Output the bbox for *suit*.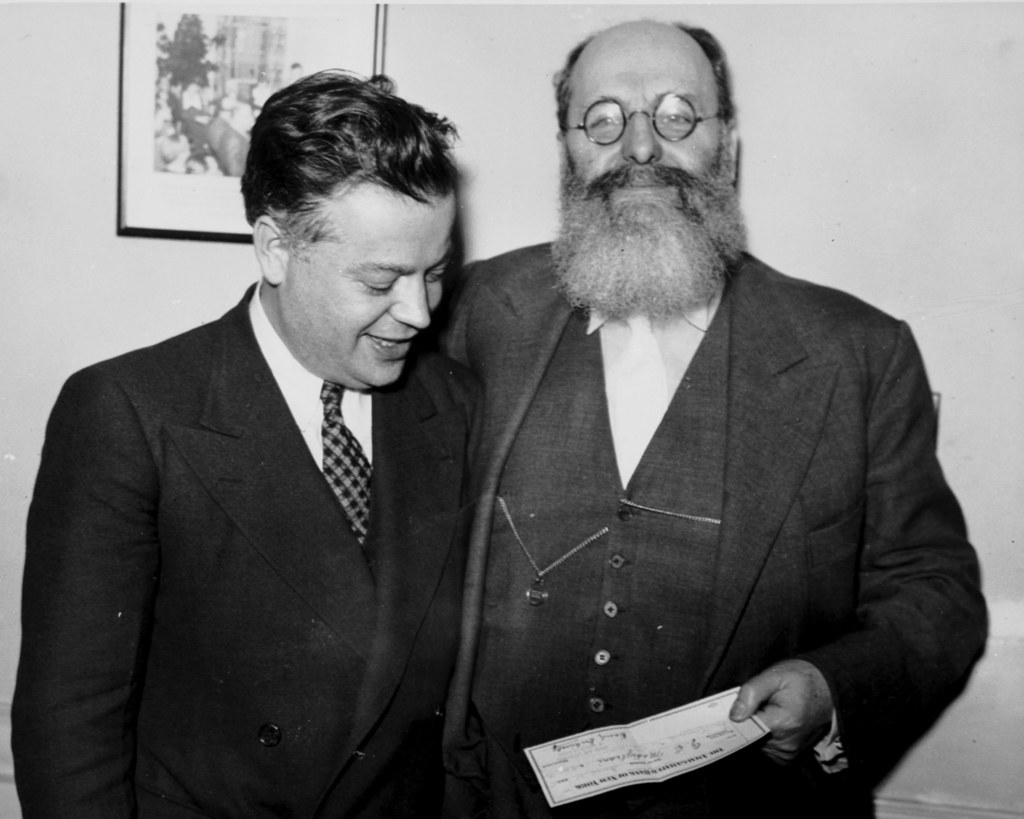
bbox(414, 246, 988, 818).
